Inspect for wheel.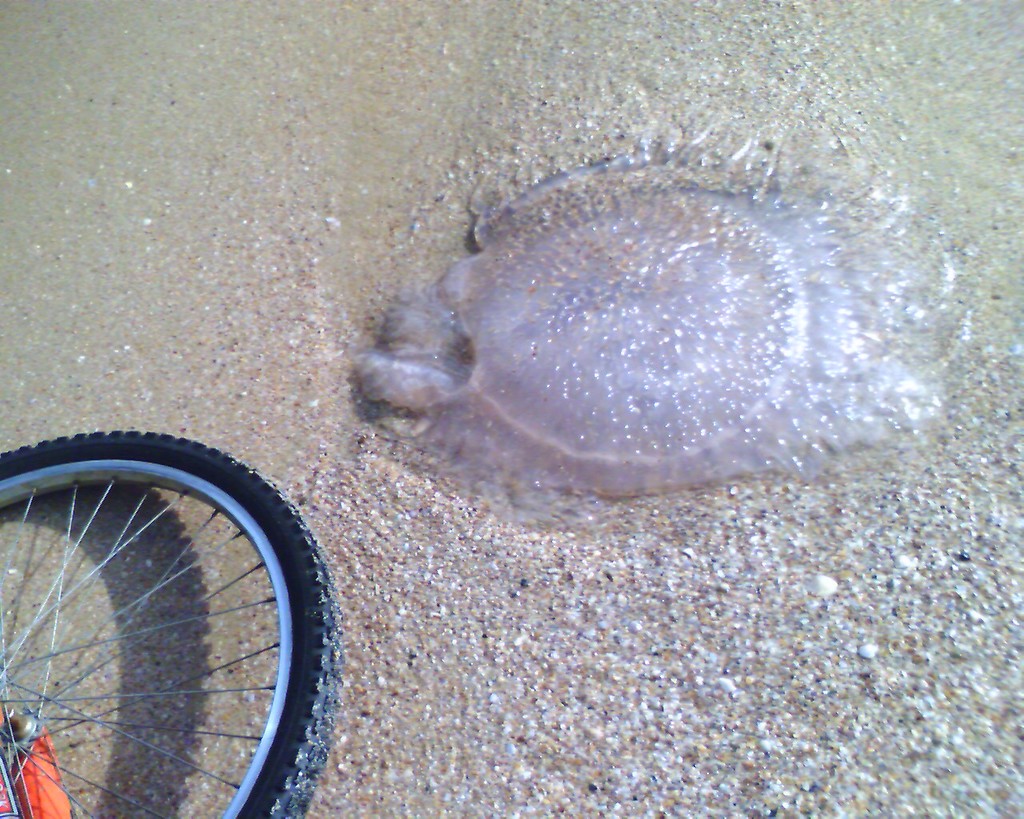
Inspection: [left=0, top=446, right=306, bottom=799].
